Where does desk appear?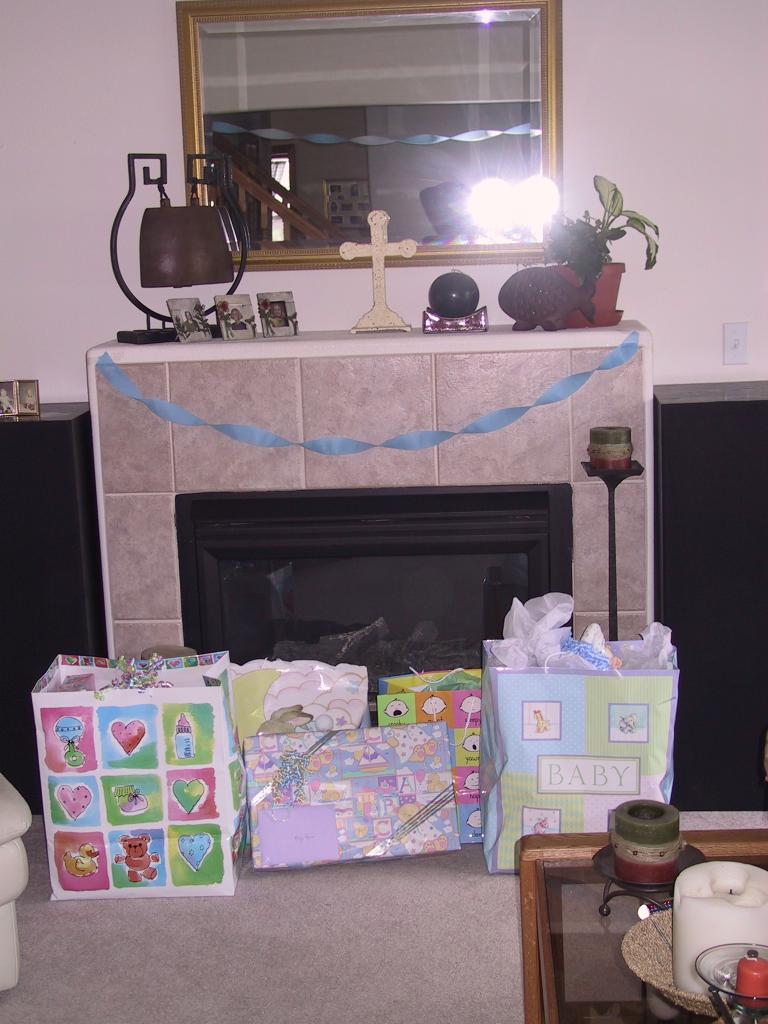
Appears at rect(516, 817, 728, 1014).
